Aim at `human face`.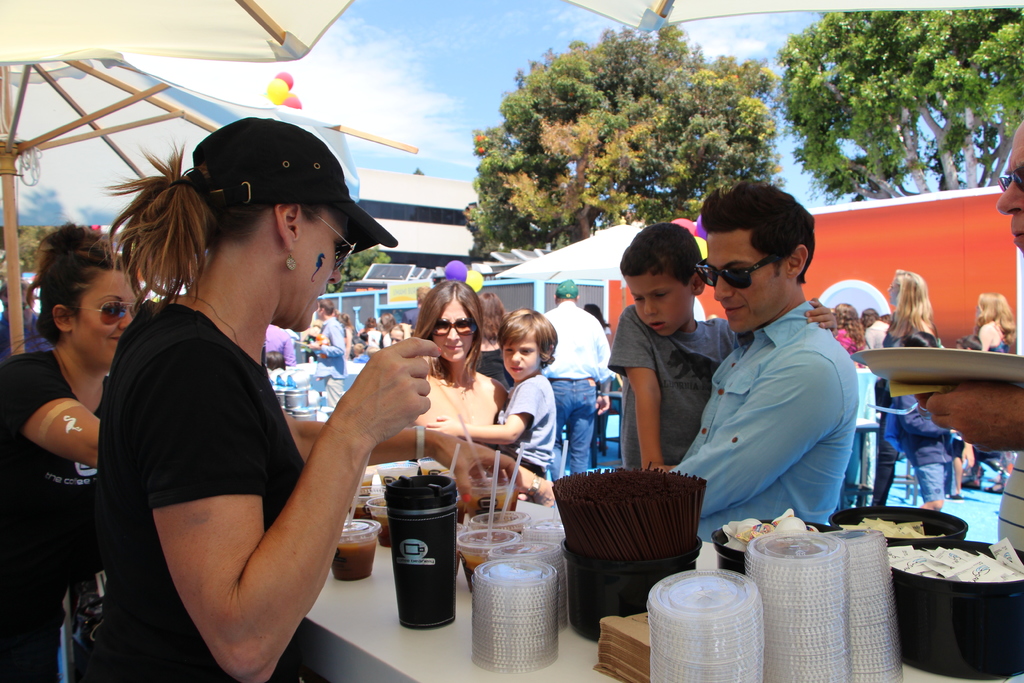
Aimed at x1=435 y1=306 x2=468 y2=359.
